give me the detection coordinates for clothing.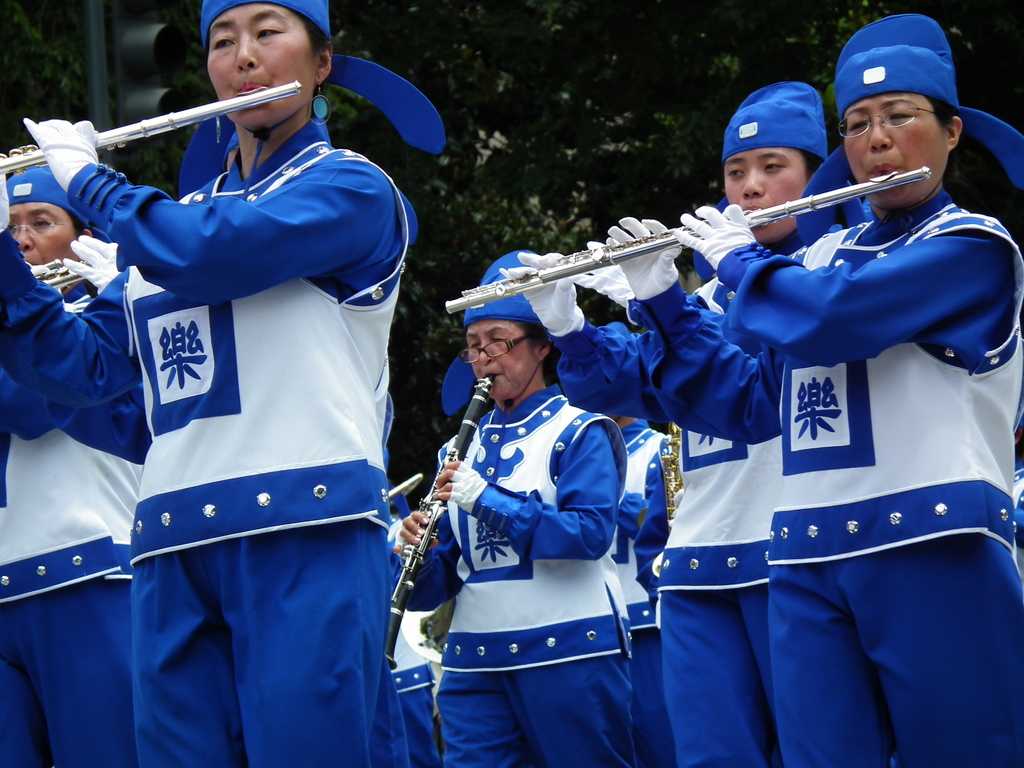
406:380:639:767.
